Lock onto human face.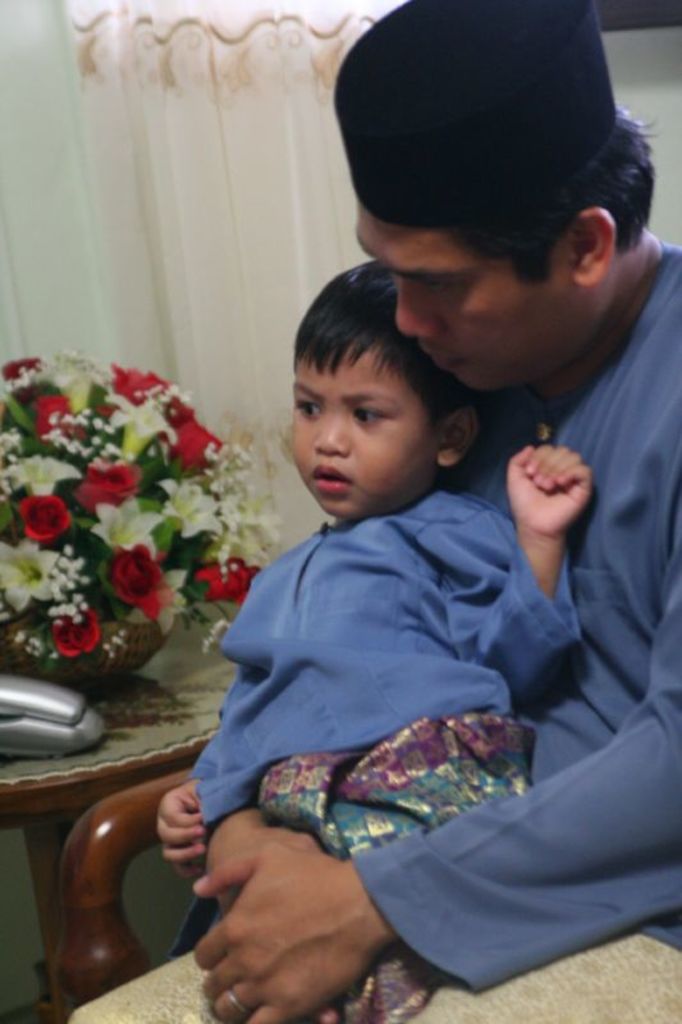
Locked: [356,212,583,396].
